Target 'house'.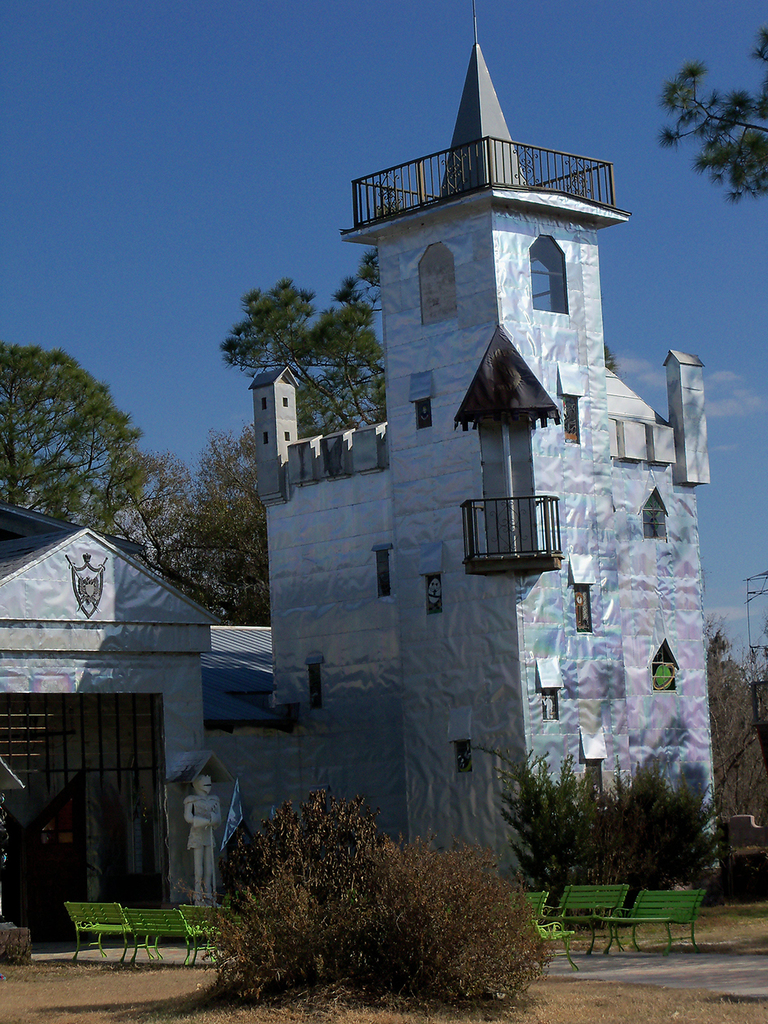
Target region: detection(174, 60, 710, 939).
